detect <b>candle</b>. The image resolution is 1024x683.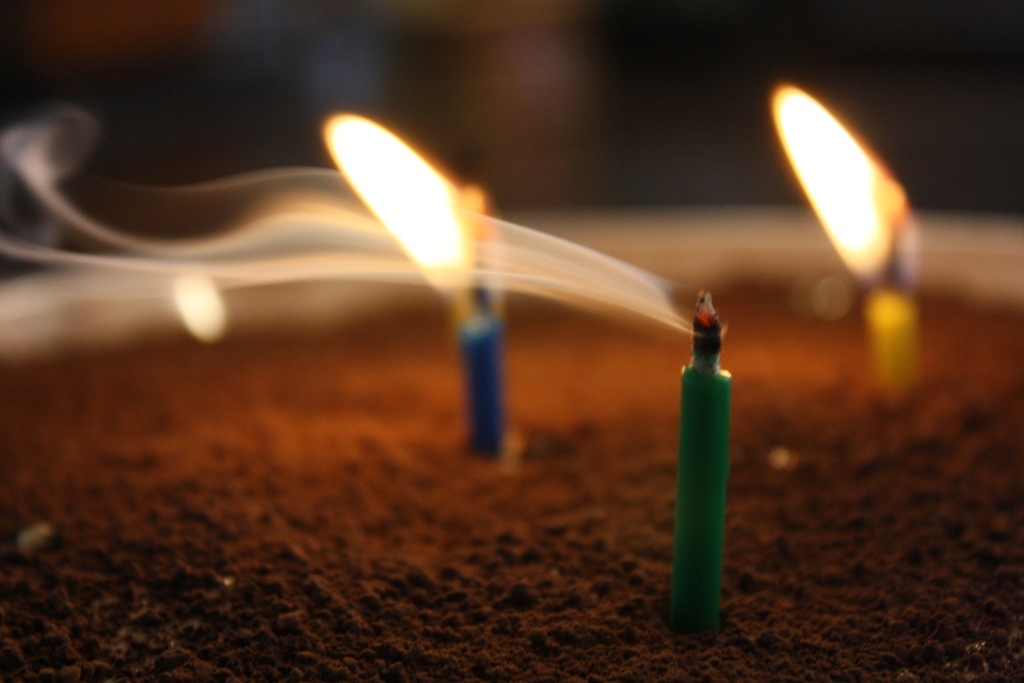
bbox(319, 113, 507, 464).
